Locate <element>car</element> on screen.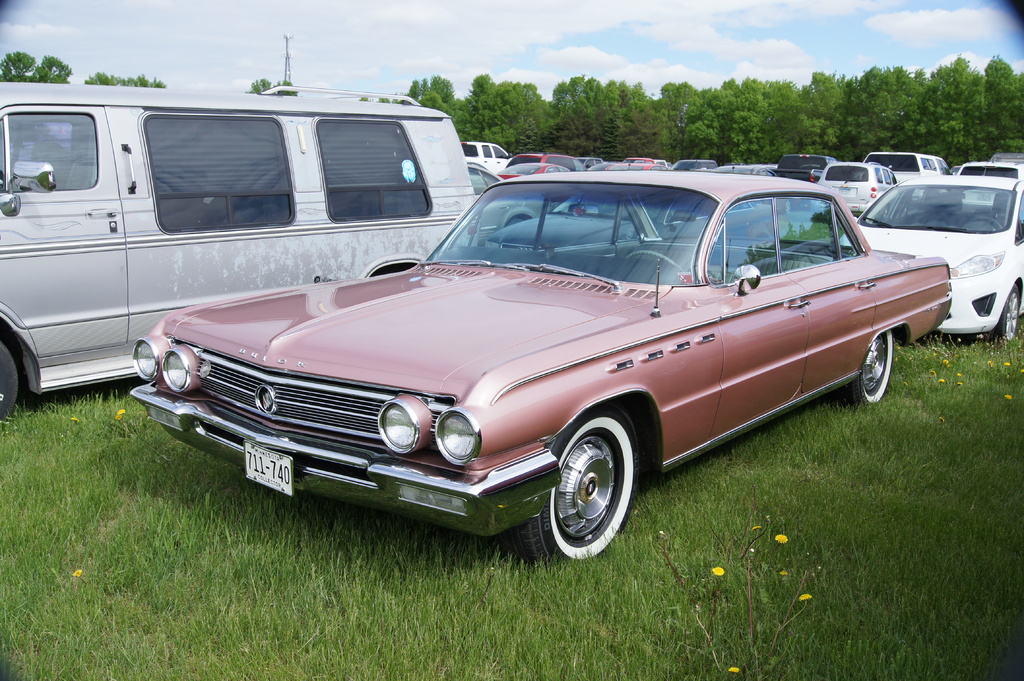
On screen at <bbox>957, 159, 1023, 180</bbox>.
